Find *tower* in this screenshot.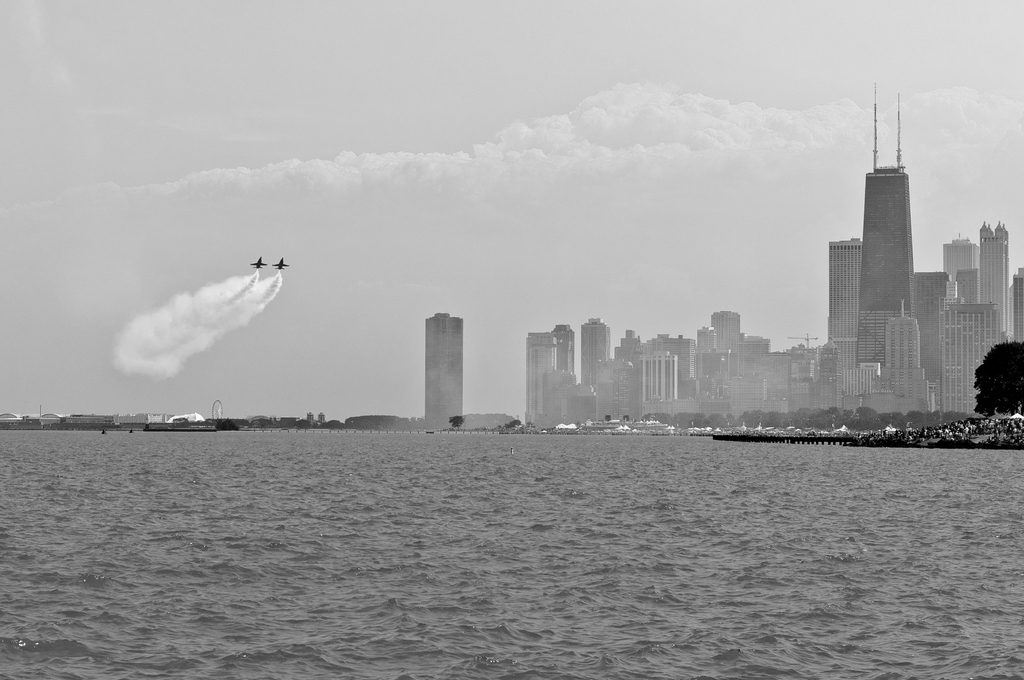
The bounding box for *tower* is box=[941, 235, 981, 314].
